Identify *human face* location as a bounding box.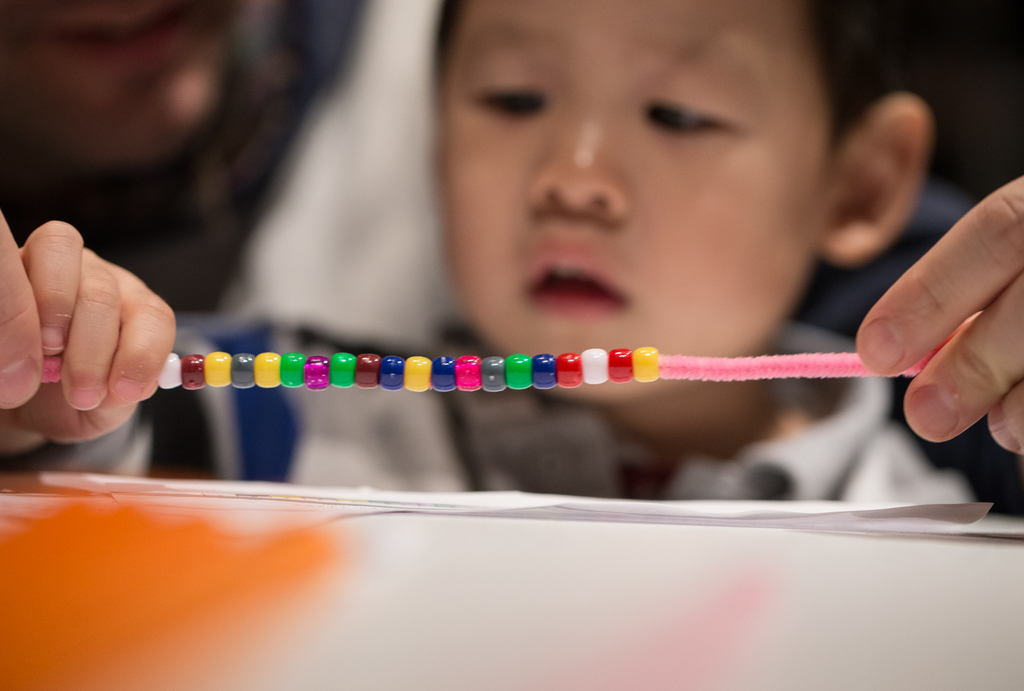
Rect(0, 0, 241, 170).
